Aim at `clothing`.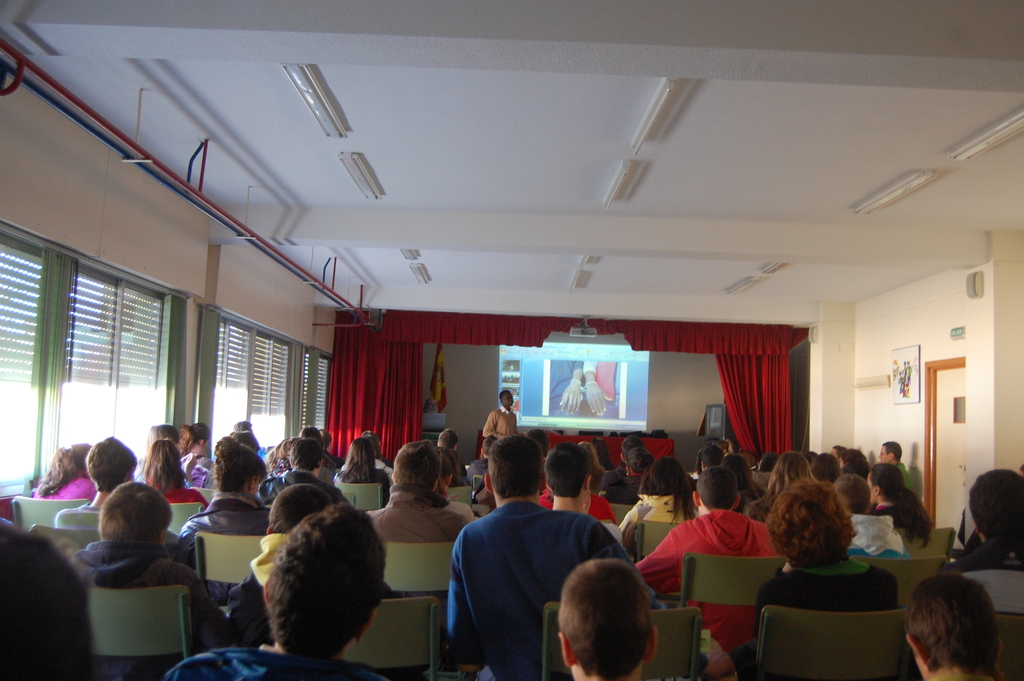
Aimed at (66,535,238,679).
